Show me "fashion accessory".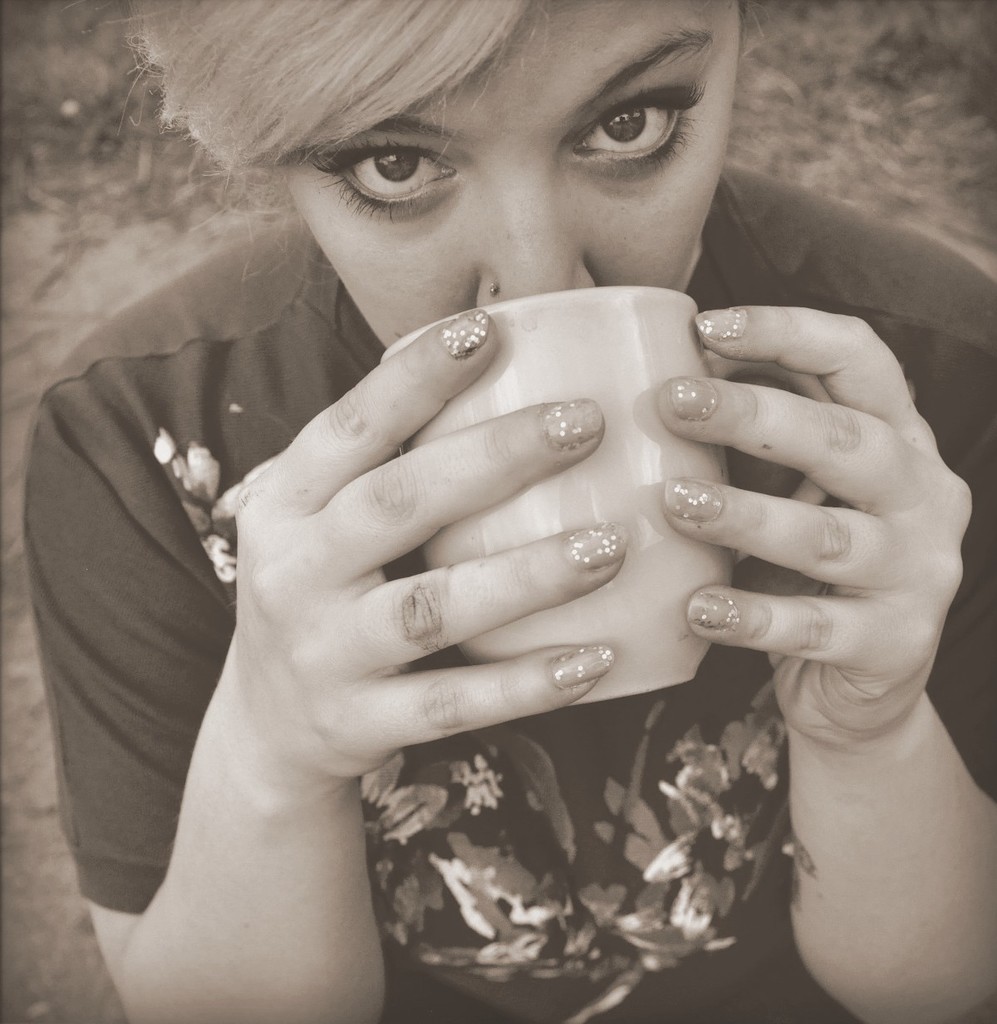
"fashion accessory" is here: region(543, 399, 606, 450).
